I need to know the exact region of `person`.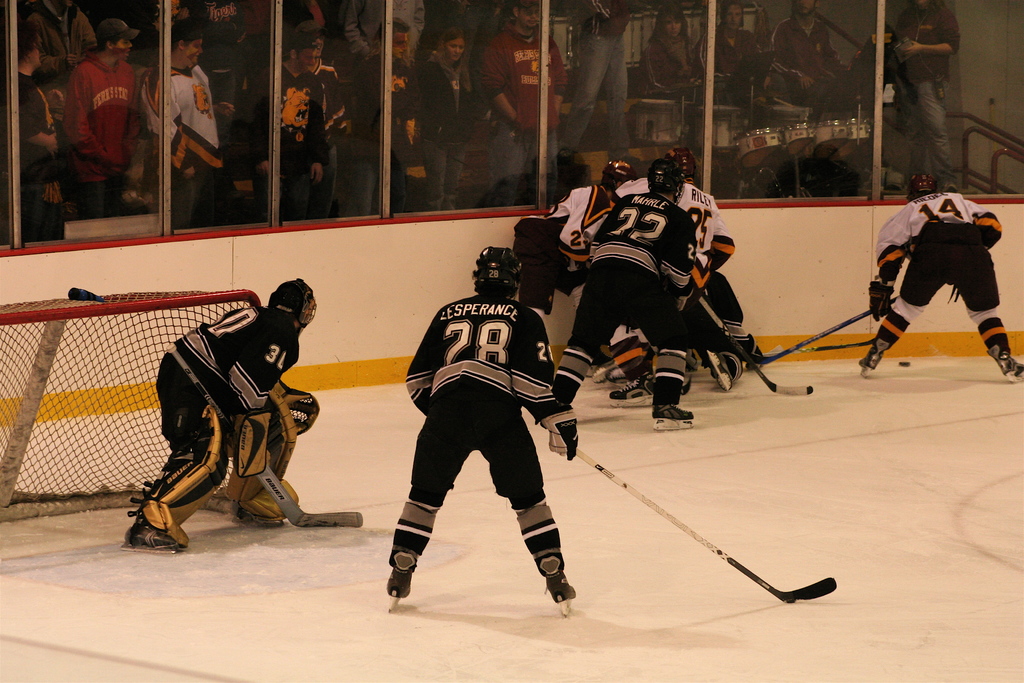
Region: [x1=117, y1=276, x2=317, y2=555].
